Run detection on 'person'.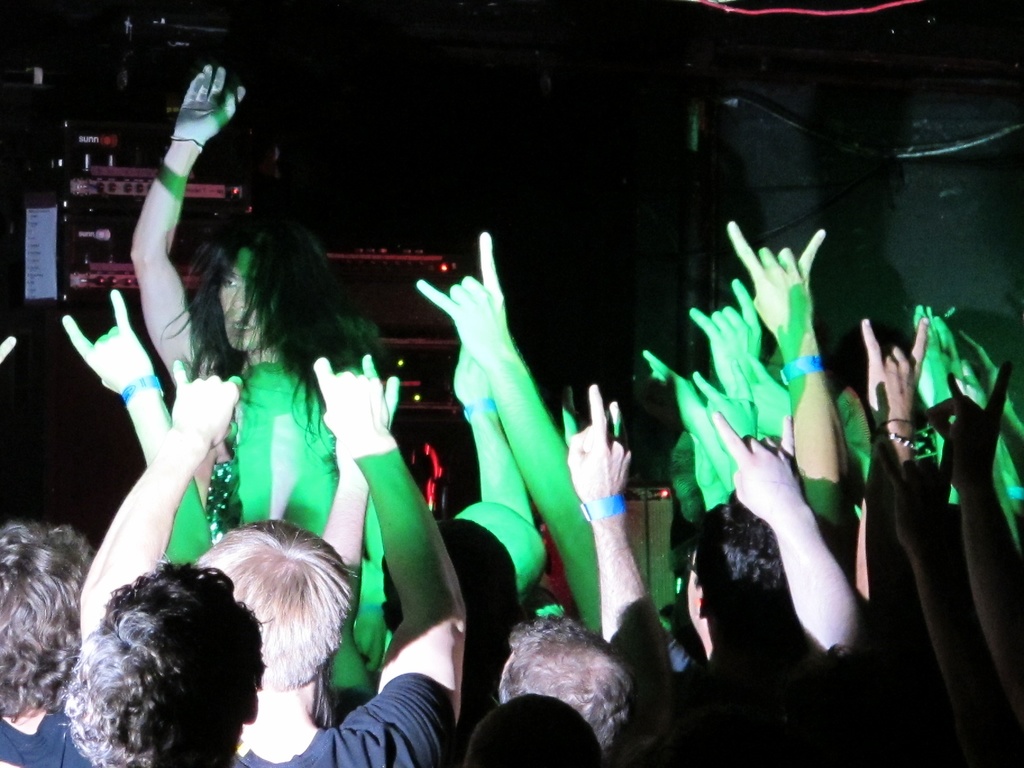
Result: bbox=(52, 547, 268, 767).
